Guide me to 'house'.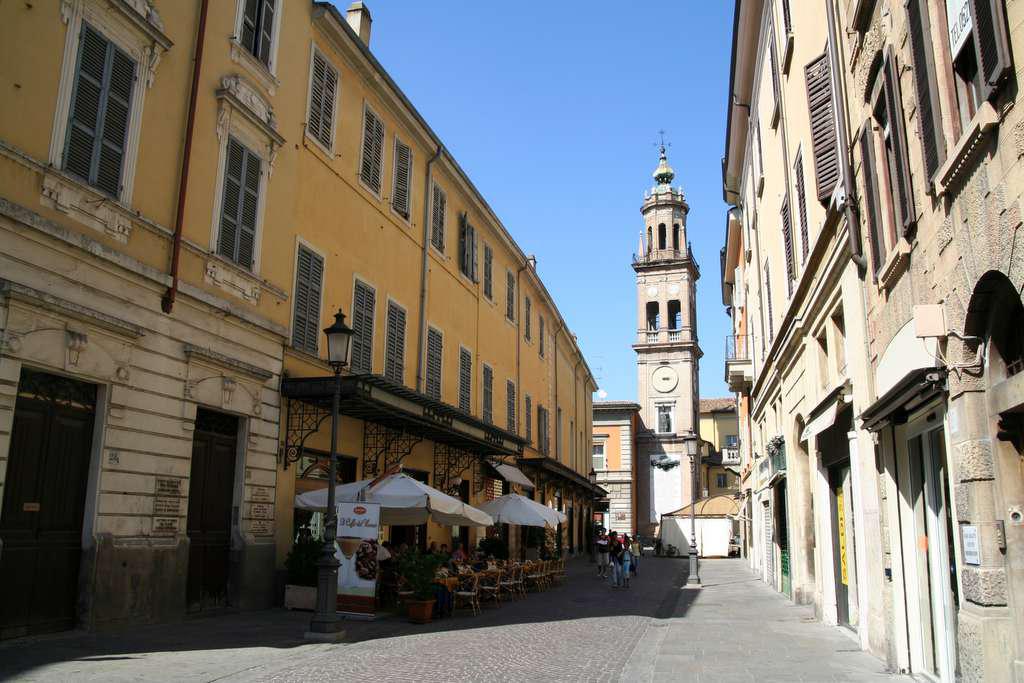
Guidance: locate(594, 403, 744, 558).
